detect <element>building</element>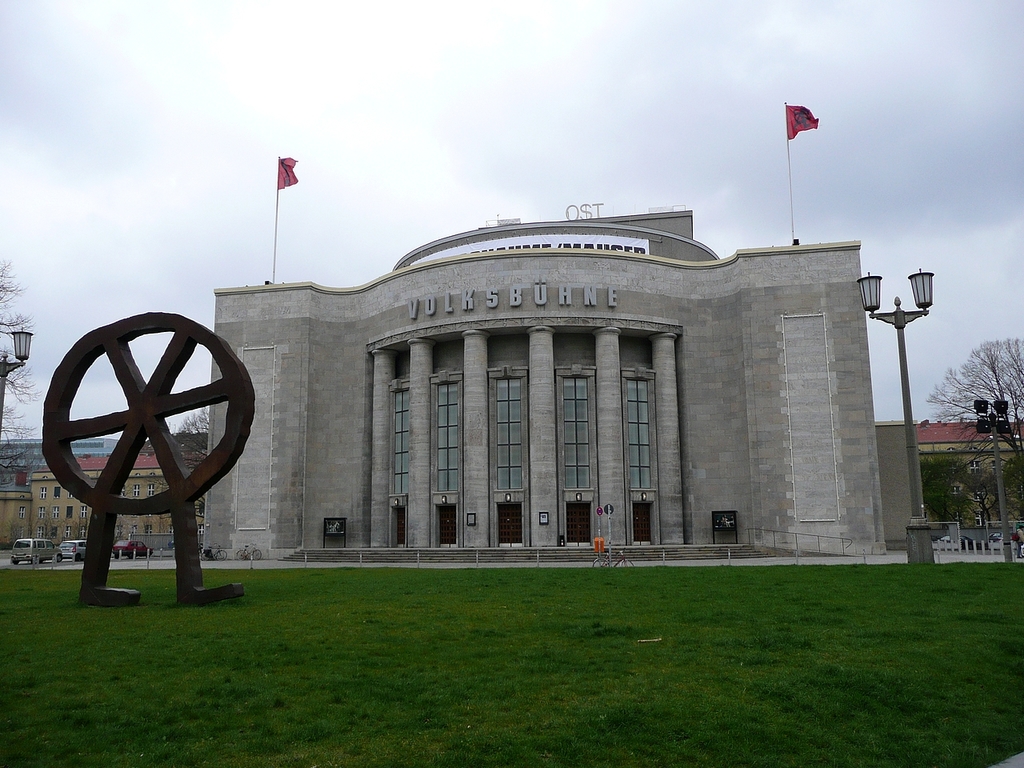
0/432/118/490
